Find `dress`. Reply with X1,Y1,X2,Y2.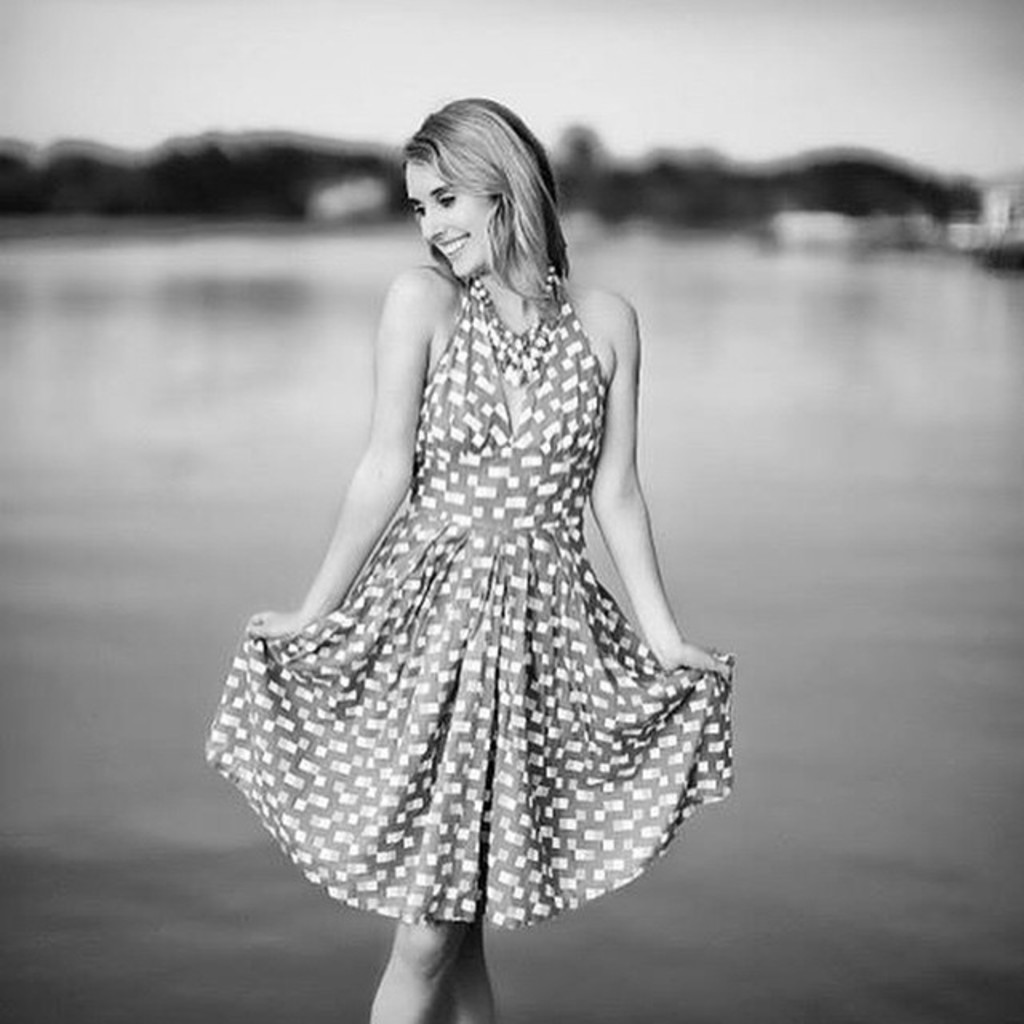
202,275,741,933.
